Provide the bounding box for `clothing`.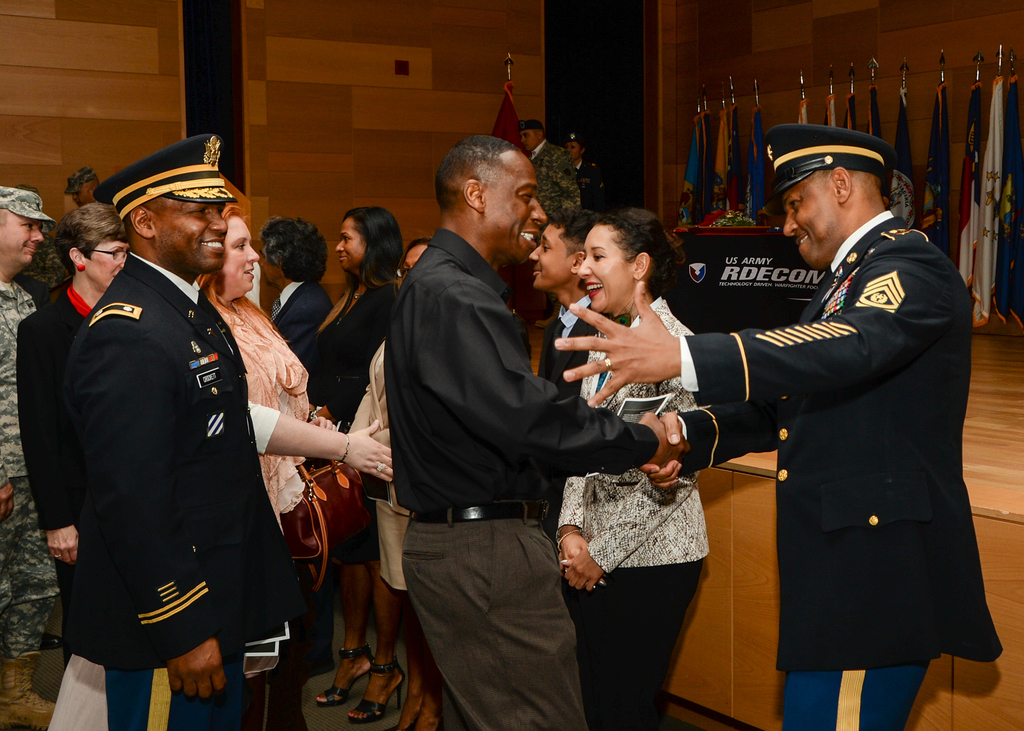
554, 296, 719, 730.
